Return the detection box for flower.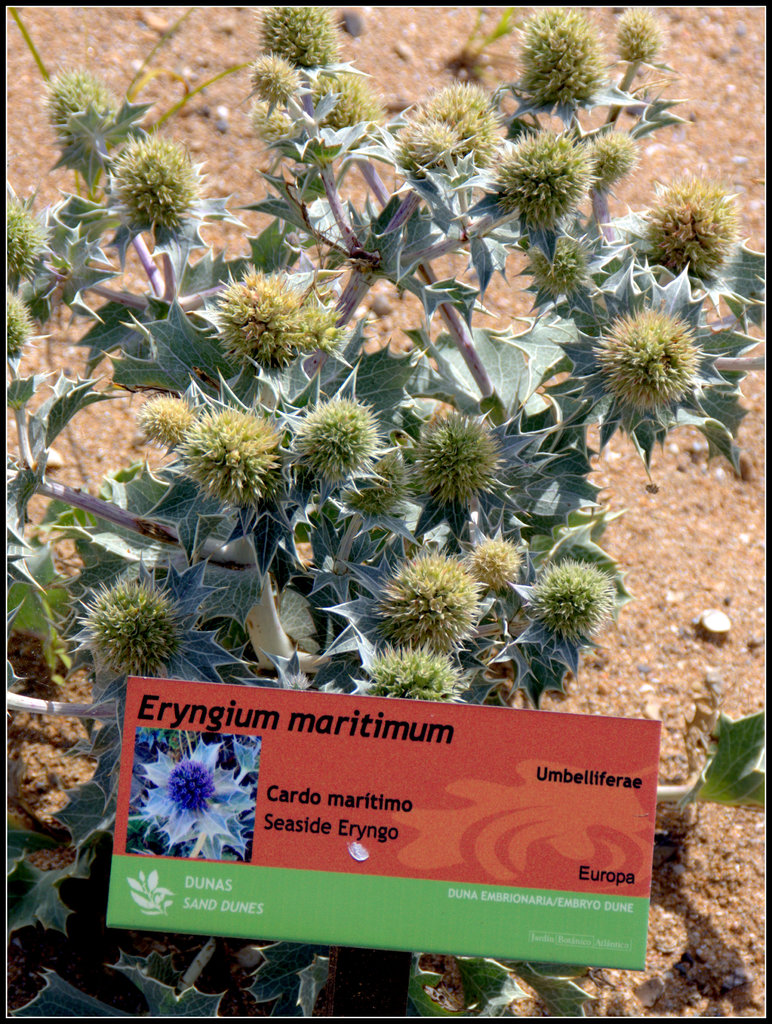
crop(375, 546, 491, 656).
